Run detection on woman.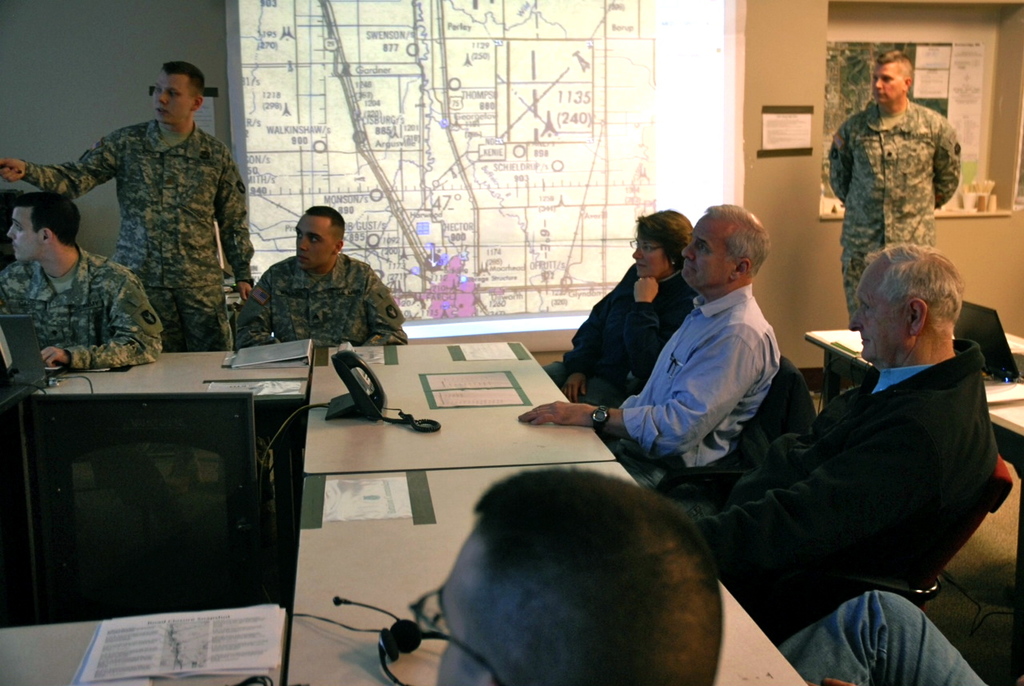
Result: (551, 207, 690, 411).
